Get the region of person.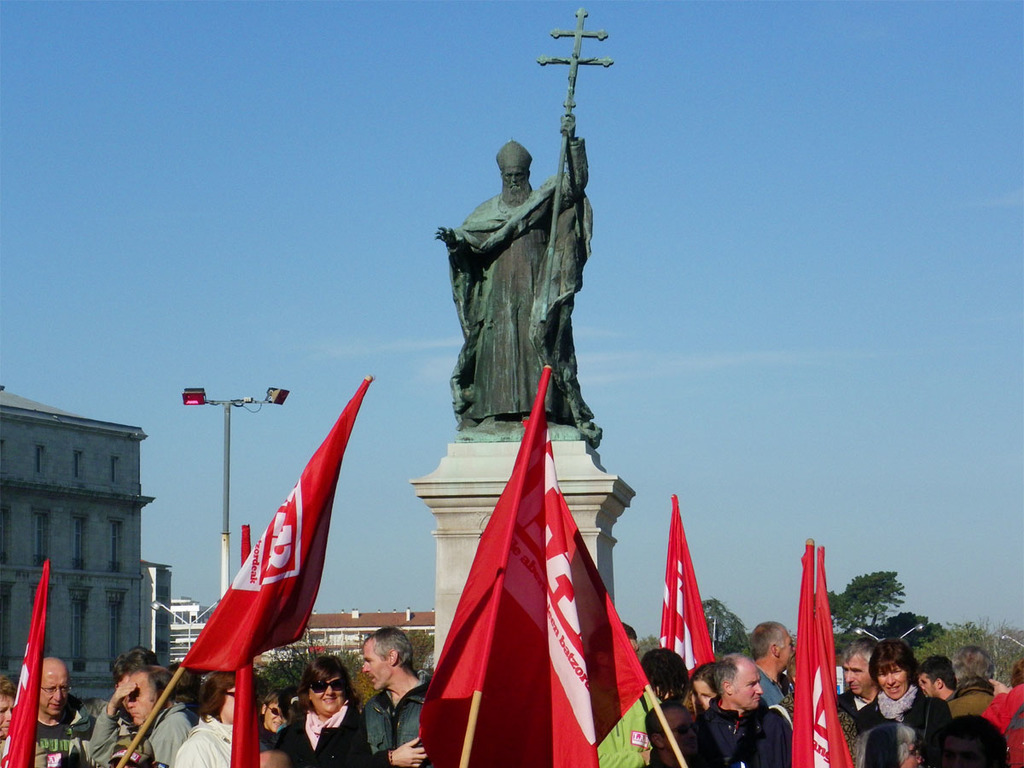
Rect(988, 659, 1023, 767).
